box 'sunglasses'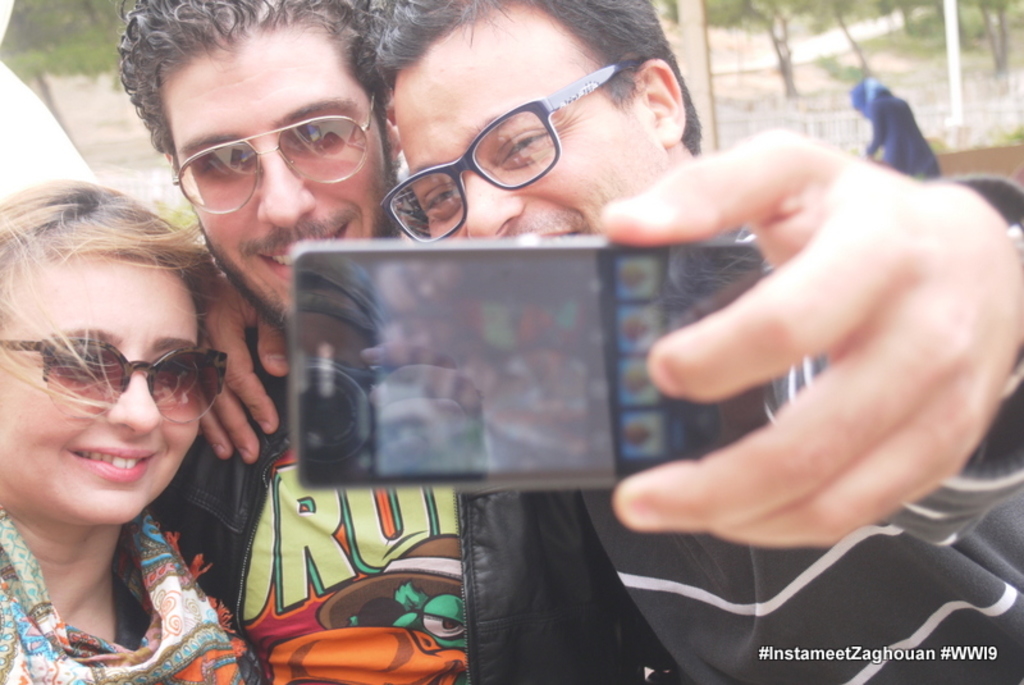
box(161, 90, 378, 229)
